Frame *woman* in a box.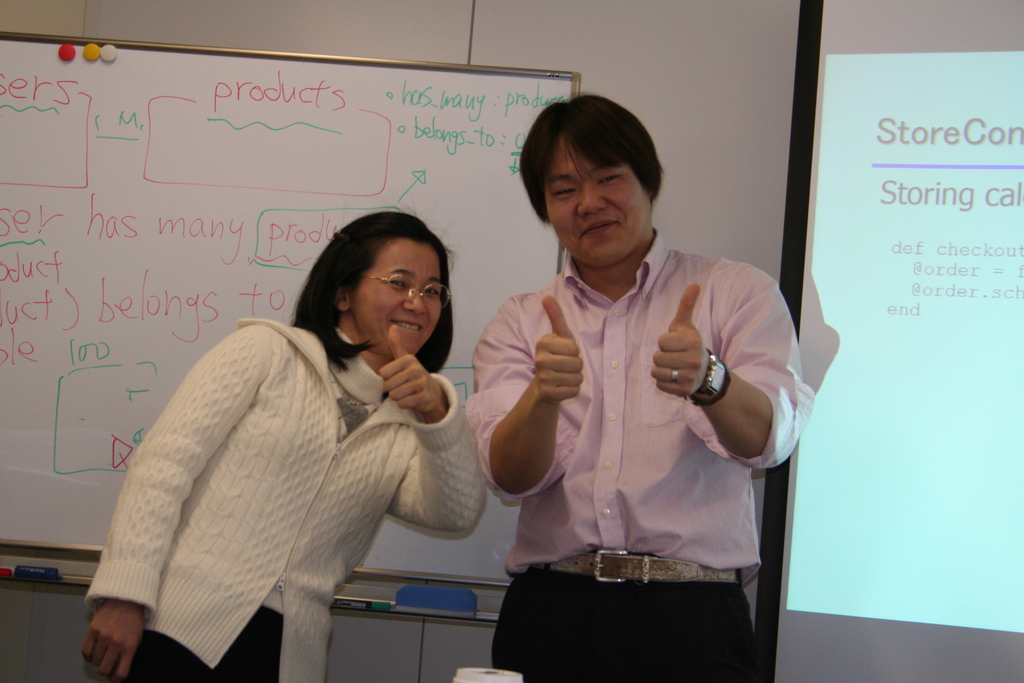
crop(81, 215, 472, 682).
